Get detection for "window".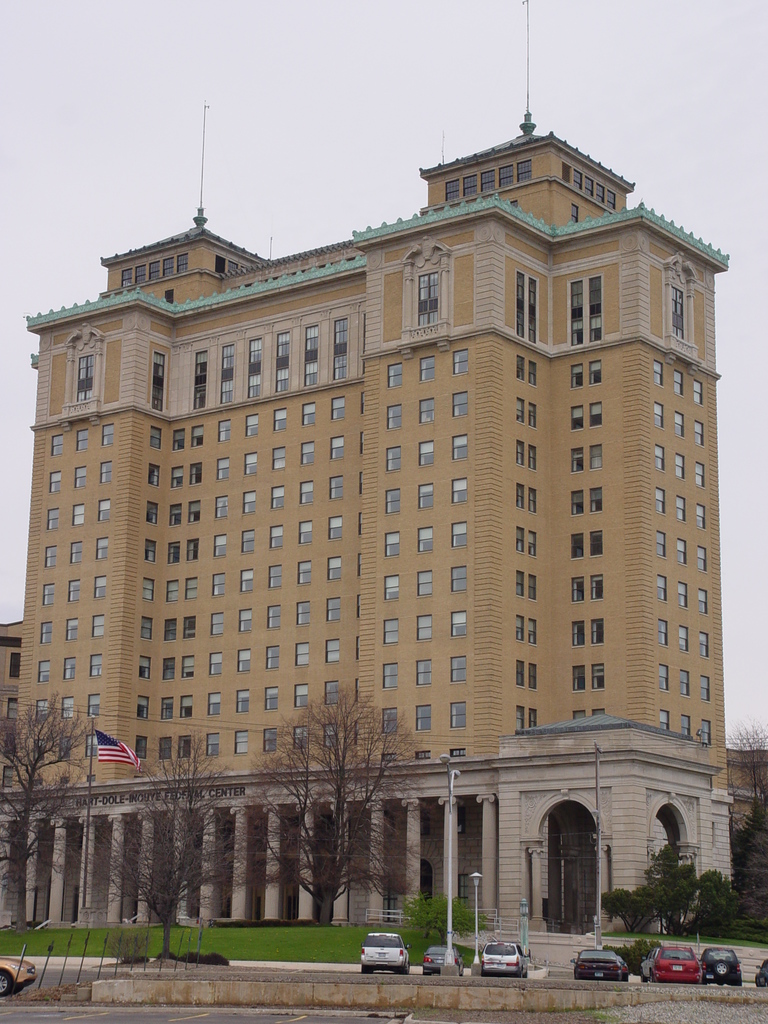
Detection: {"x1": 210, "y1": 653, "x2": 221, "y2": 673}.
